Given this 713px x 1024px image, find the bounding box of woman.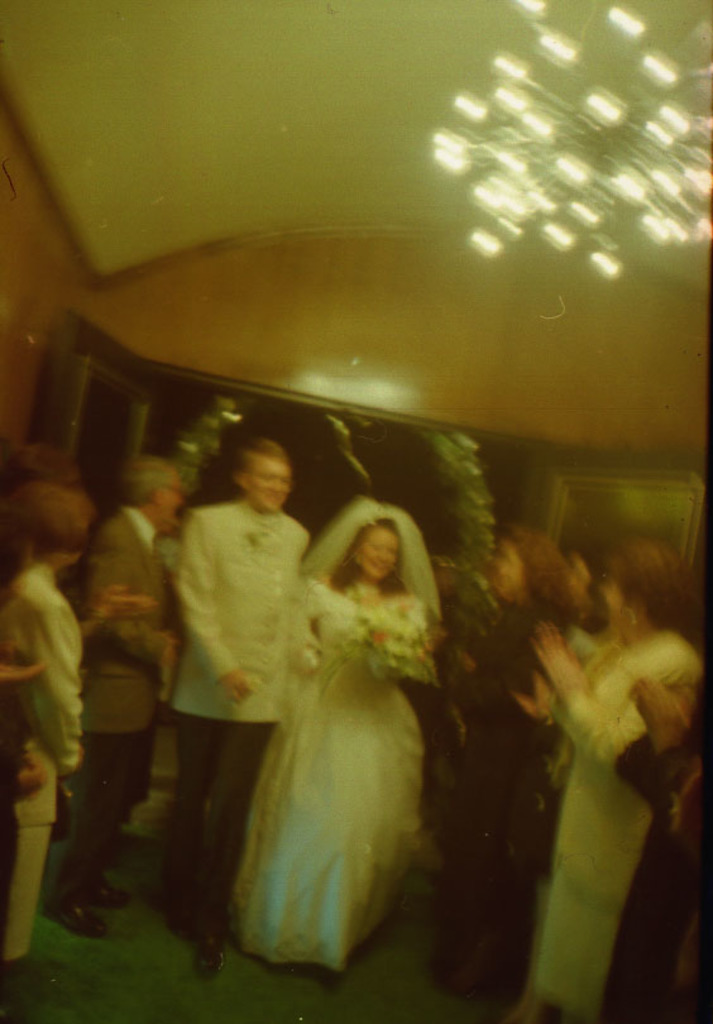
449,527,561,996.
